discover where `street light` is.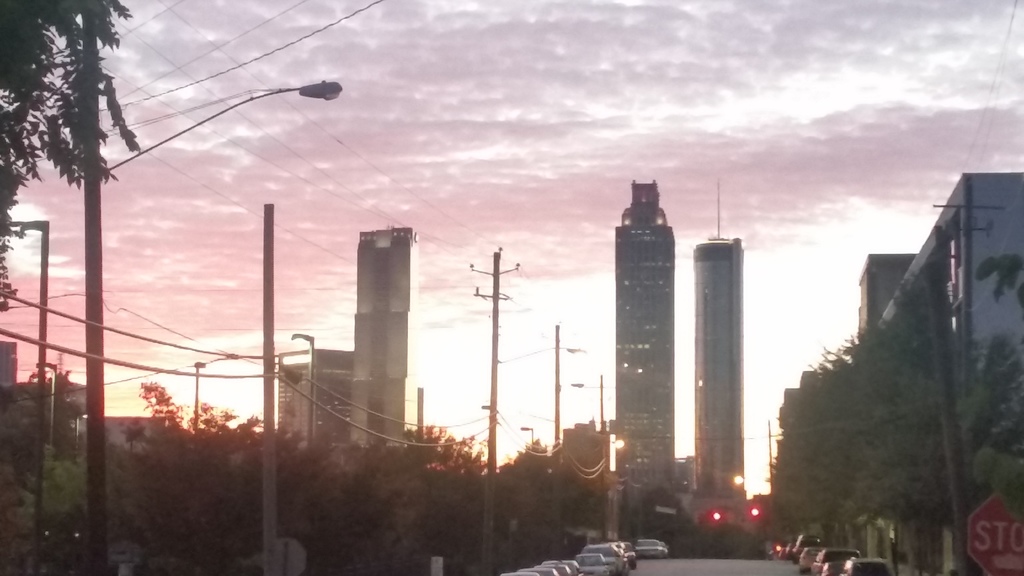
Discovered at [289,330,318,451].
